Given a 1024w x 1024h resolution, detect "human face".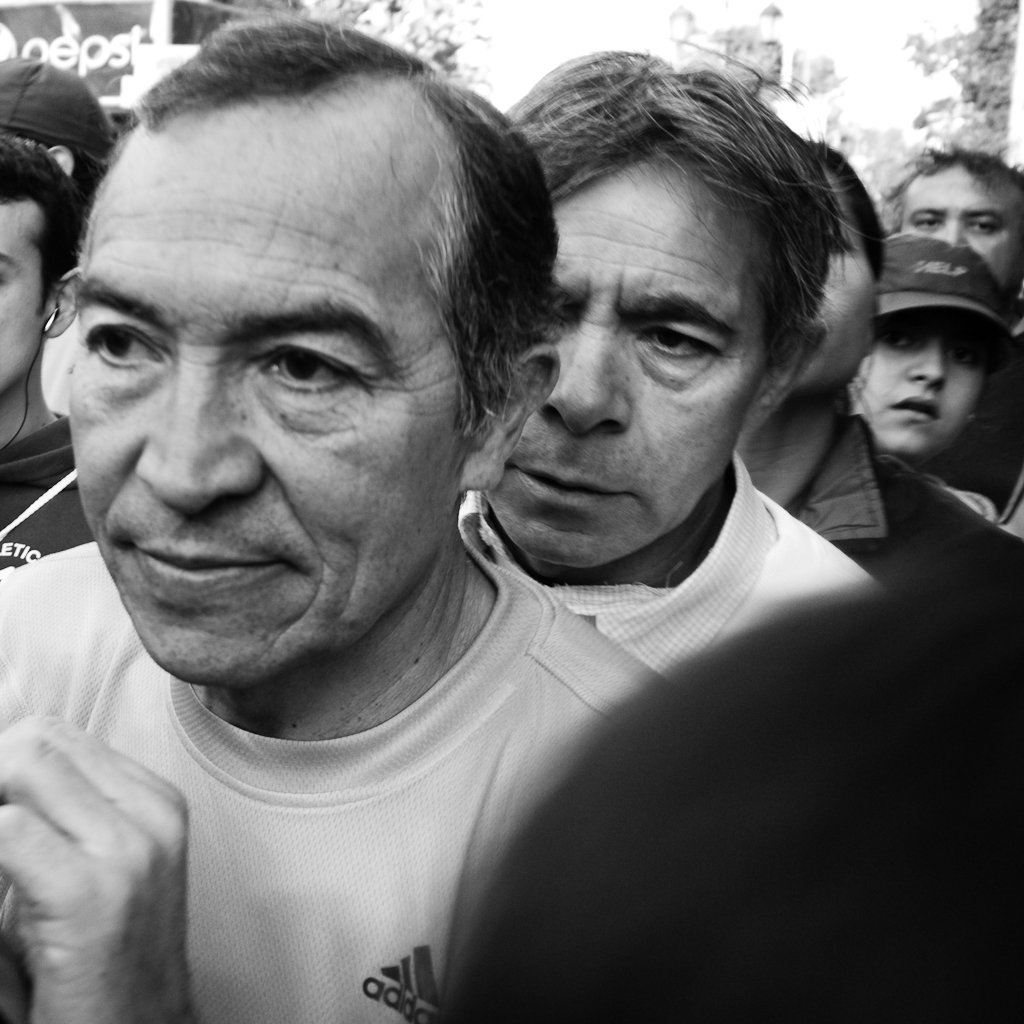
68:122:446:684.
